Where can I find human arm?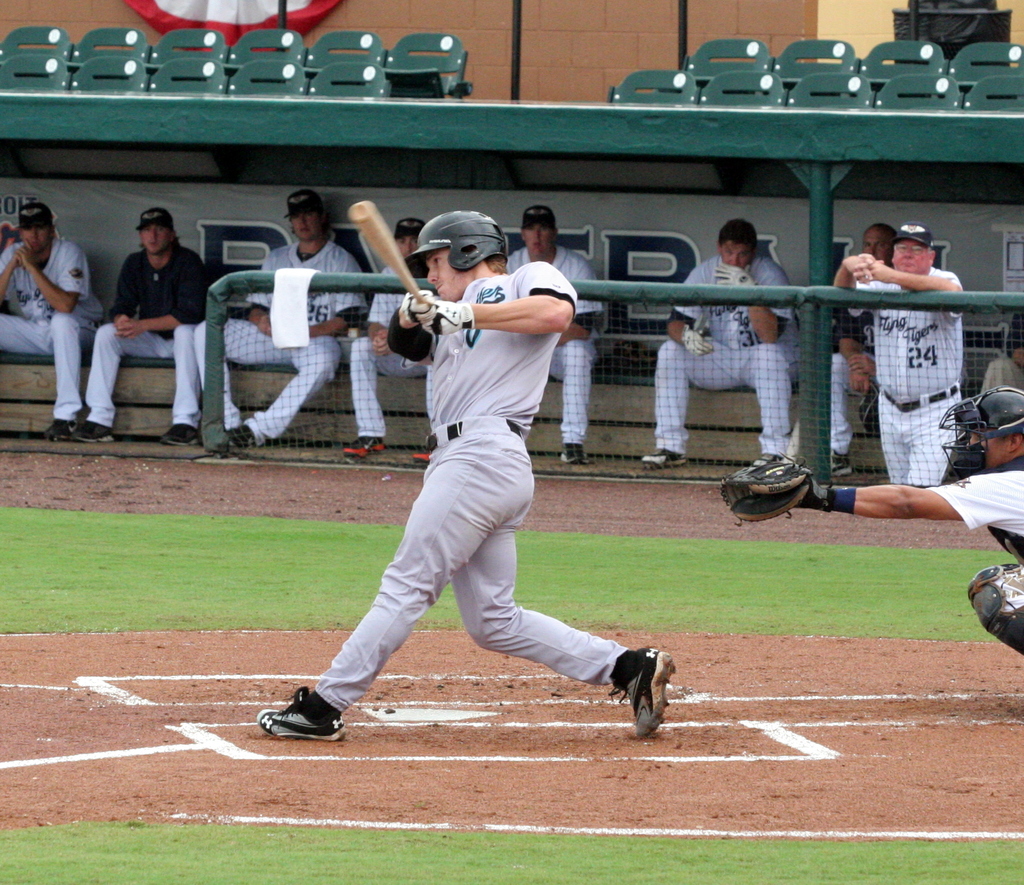
You can find it at select_region(557, 256, 609, 340).
